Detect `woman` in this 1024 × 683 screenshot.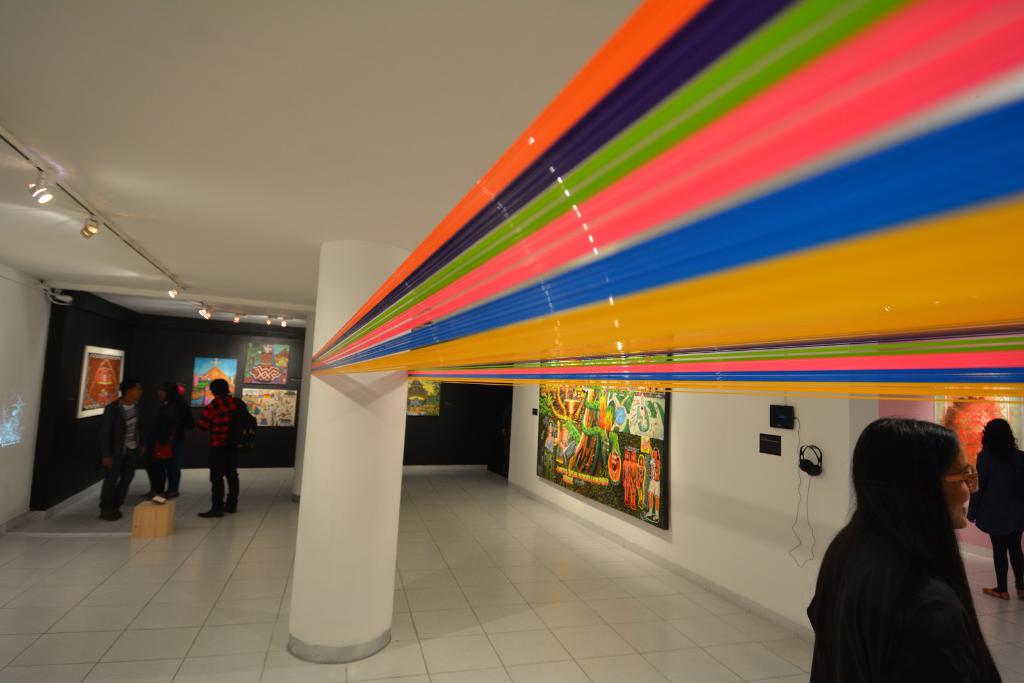
Detection: (x1=799, y1=416, x2=1005, y2=682).
